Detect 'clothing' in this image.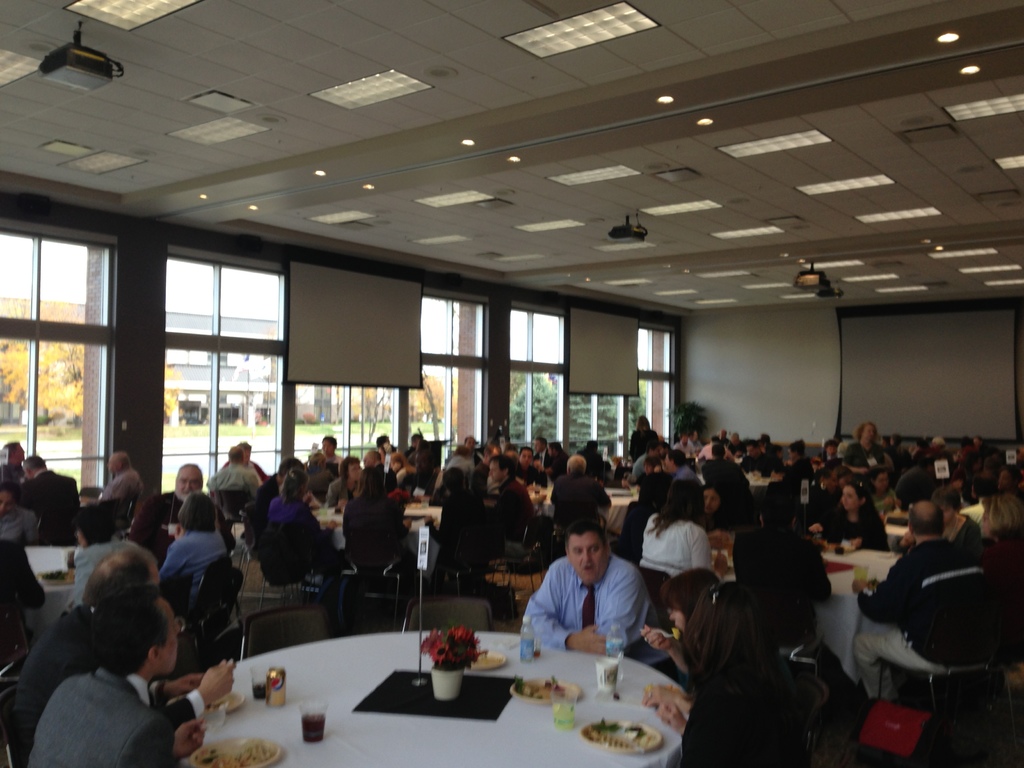
Detection: bbox=(378, 444, 390, 463).
